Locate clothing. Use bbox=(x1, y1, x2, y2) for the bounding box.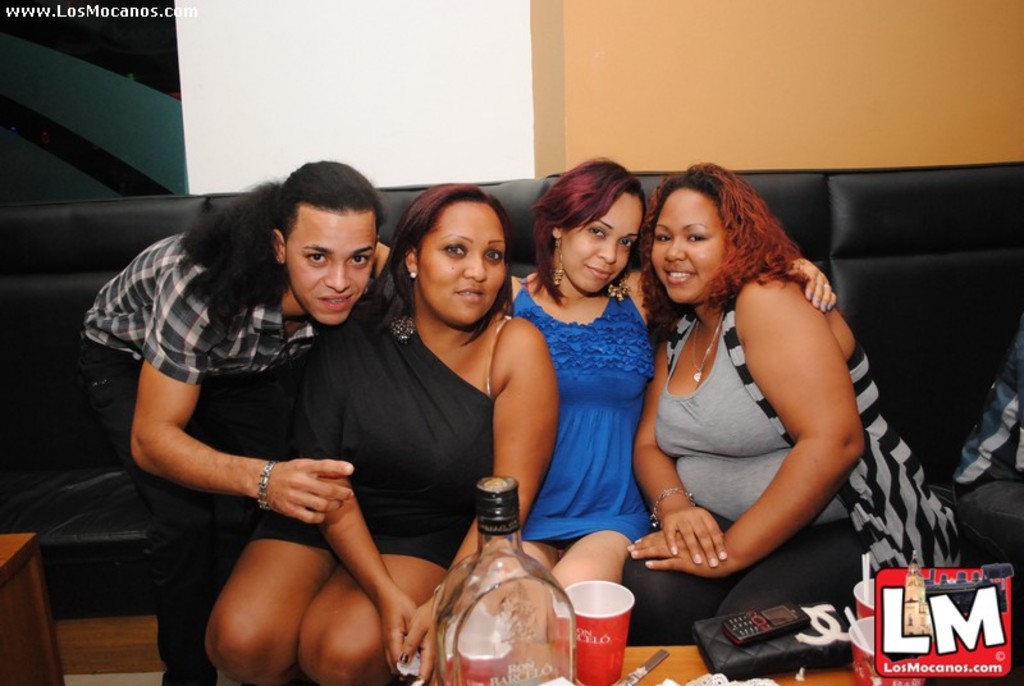
bbox=(248, 306, 499, 564).
